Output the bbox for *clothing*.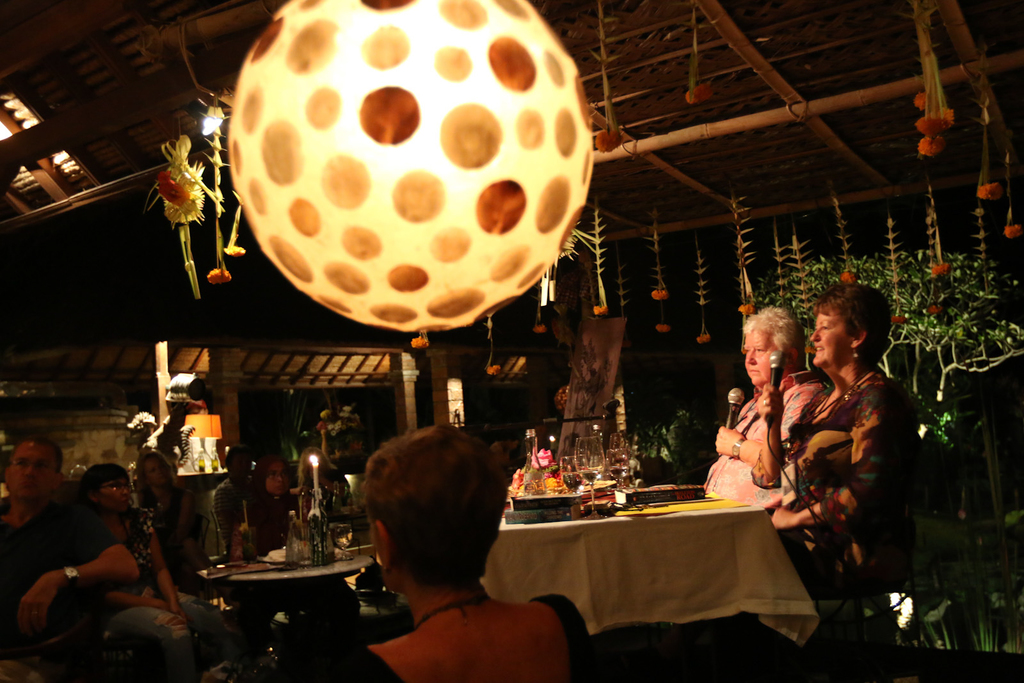
rect(81, 510, 244, 682).
